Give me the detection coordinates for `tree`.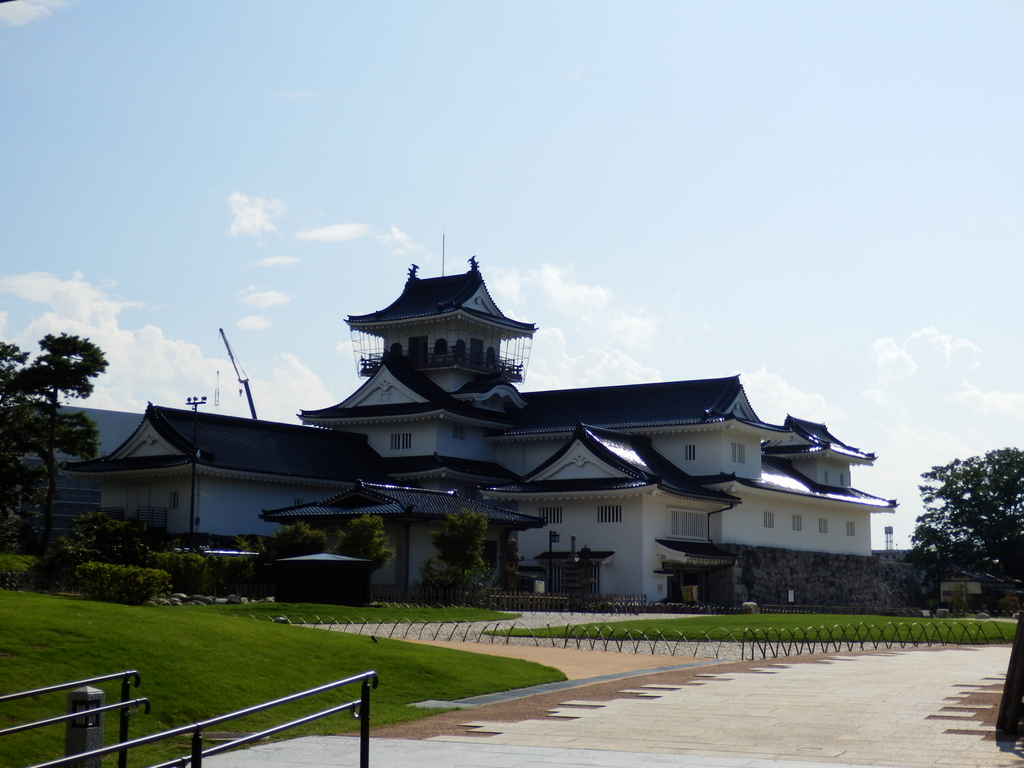
{"x1": 0, "y1": 328, "x2": 109, "y2": 552}.
